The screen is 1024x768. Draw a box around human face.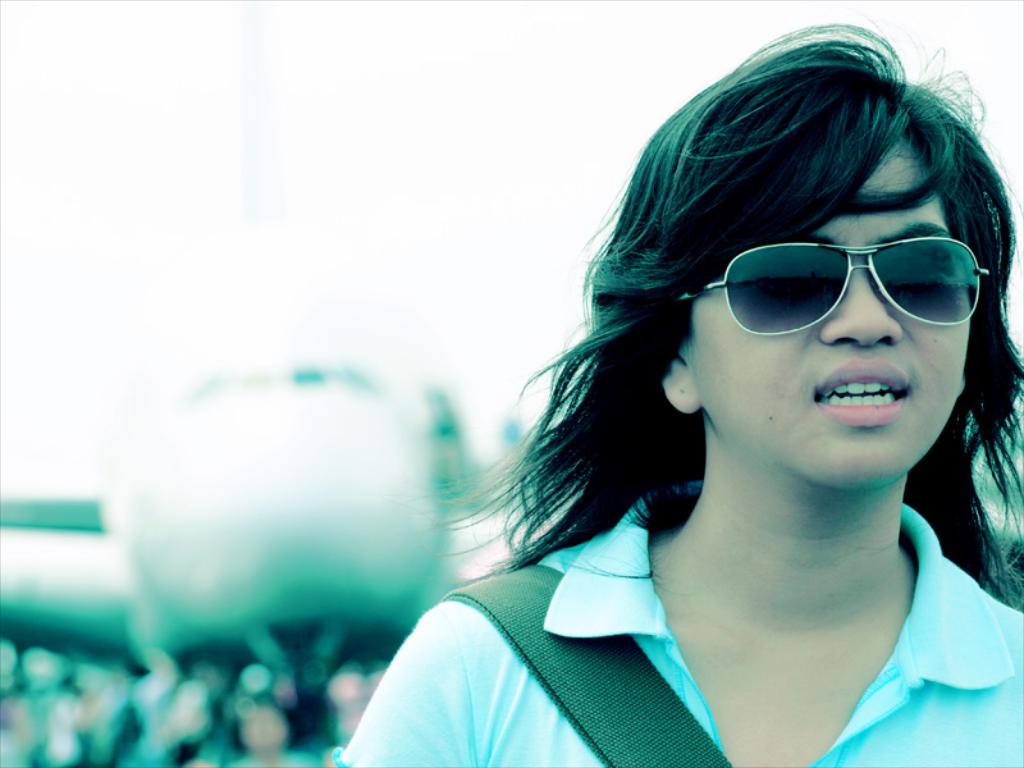
region(692, 140, 973, 484).
